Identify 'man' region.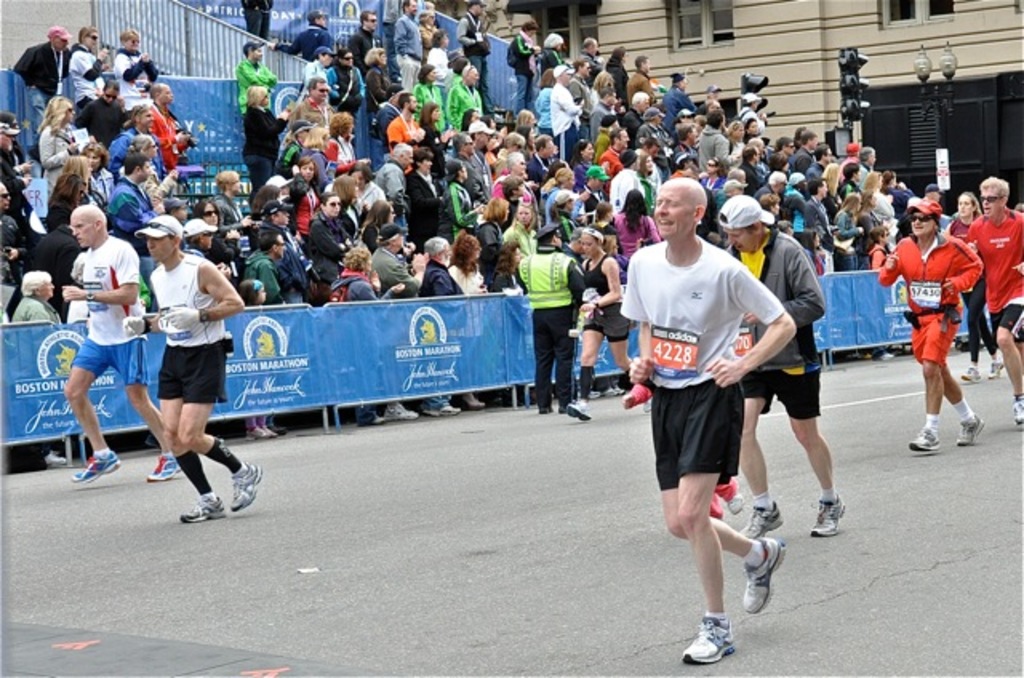
Region: 437/157/486/245.
